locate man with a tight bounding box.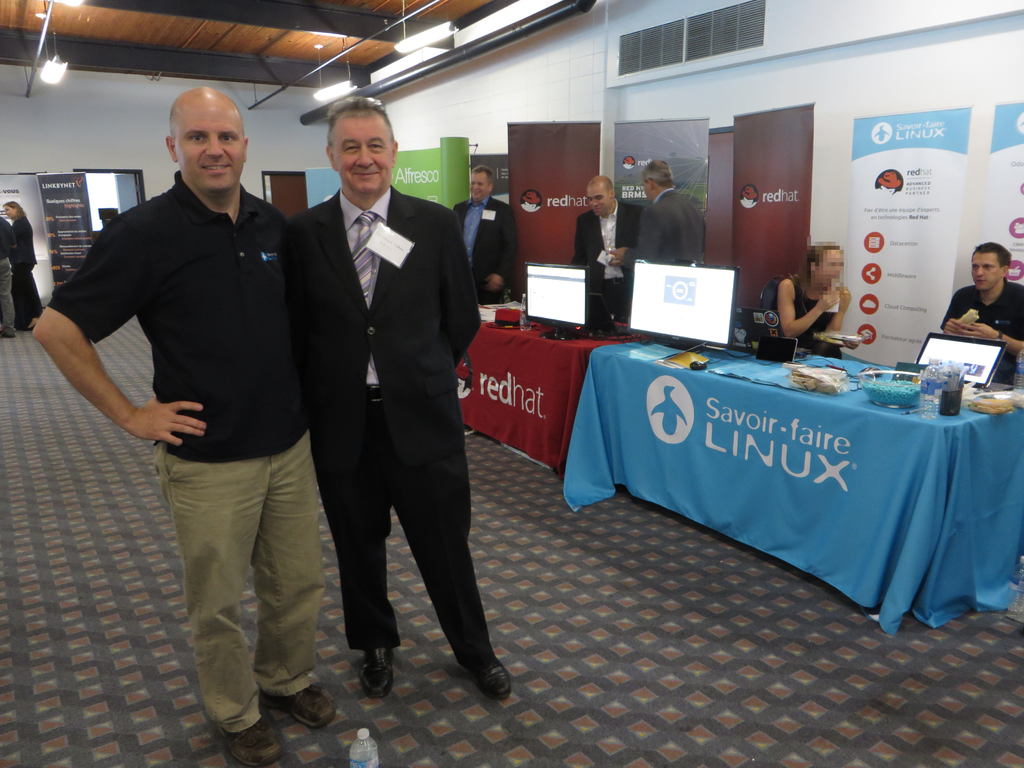
0, 214, 19, 337.
